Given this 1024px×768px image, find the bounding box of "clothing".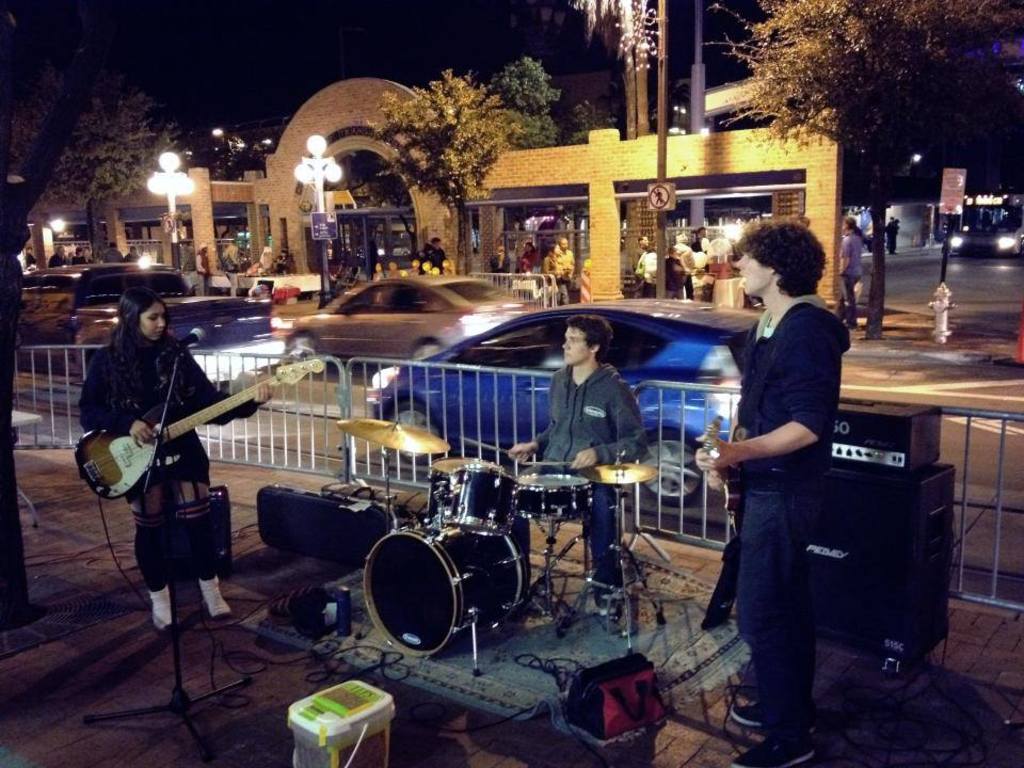
{"x1": 78, "y1": 330, "x2": 262, "y2": 593}.
